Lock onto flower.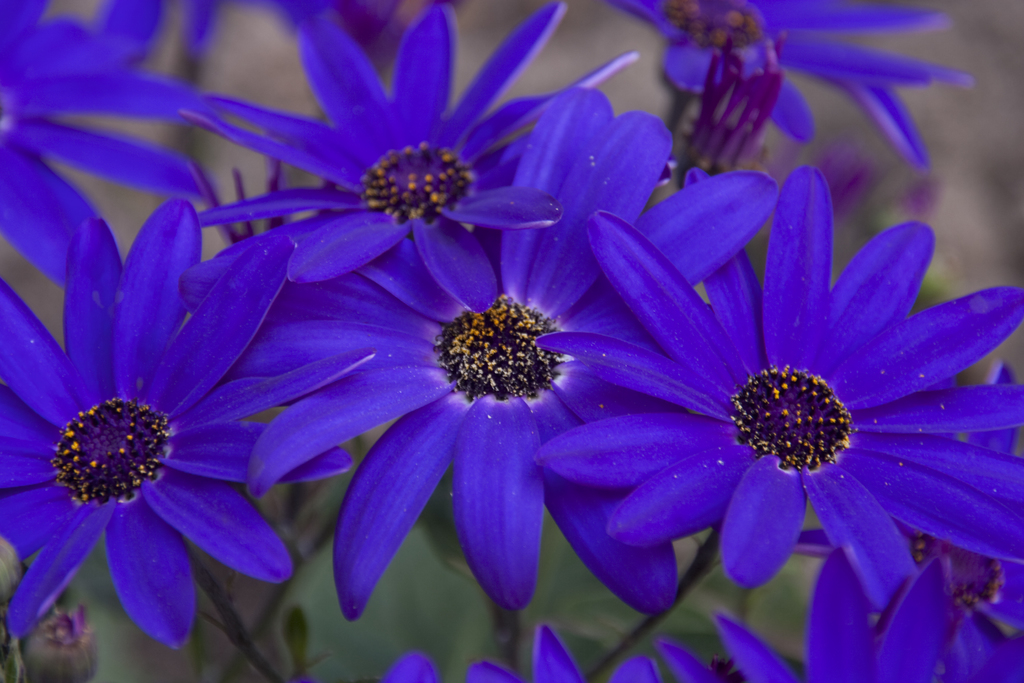
Locked: x1=97 y1=0 x2=341 y2=67.
